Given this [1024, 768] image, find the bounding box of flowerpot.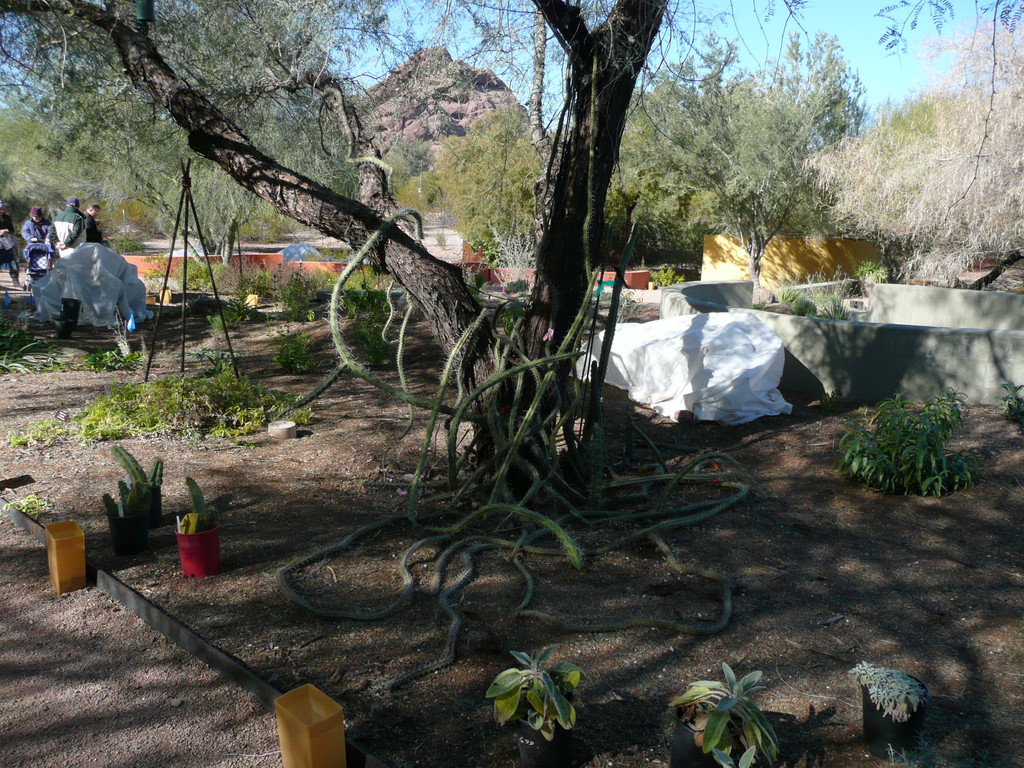
bbox(684, 709, 748, 765).
